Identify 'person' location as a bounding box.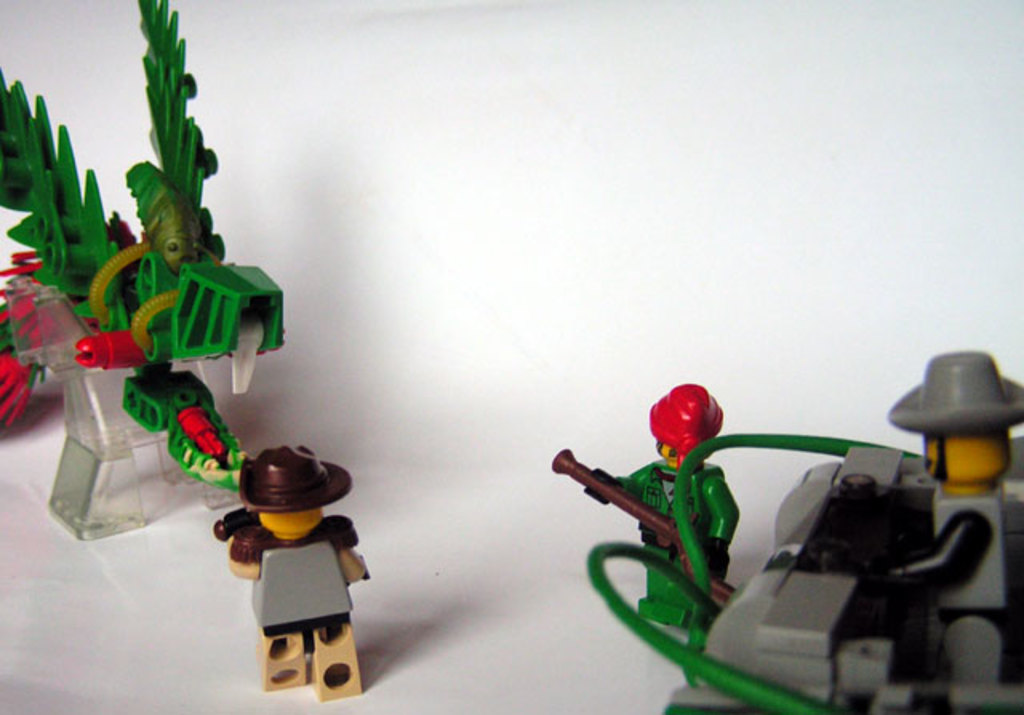
l=573, t=390, r=746, b=630.
